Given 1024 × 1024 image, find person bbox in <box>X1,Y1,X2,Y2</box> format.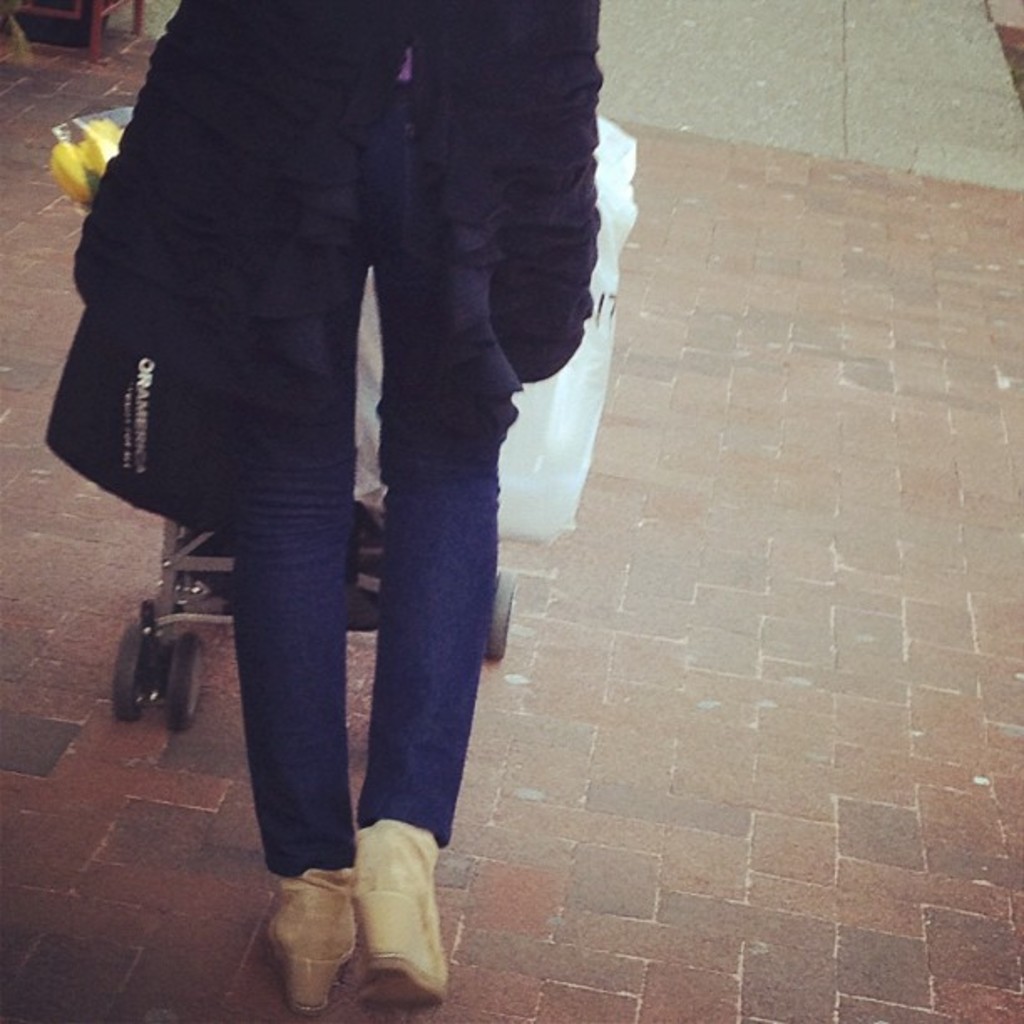
<box>90,0,561,945</box>.
